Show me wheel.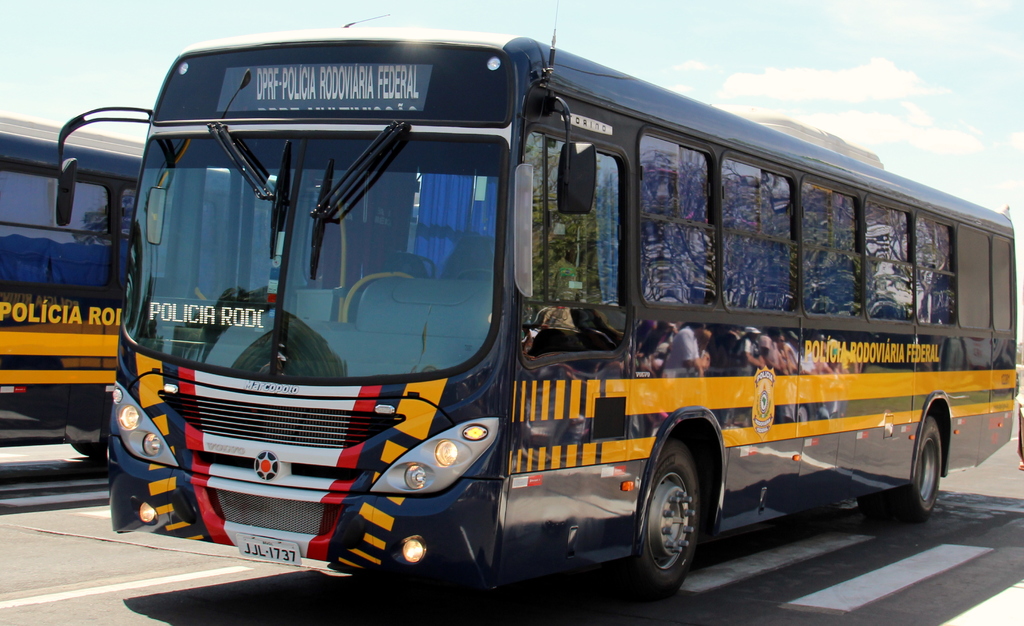
wheel is here: x1=451 y1=268 x2=496 y2=279.
